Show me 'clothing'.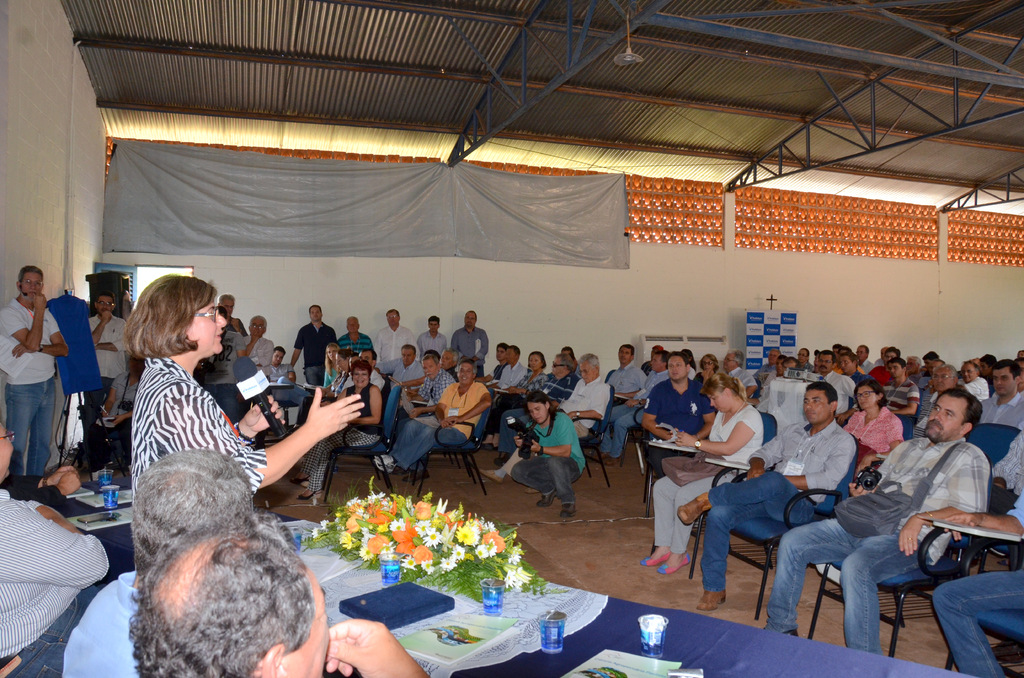
'clothing' is here: region(491, 361, 507, 382).
